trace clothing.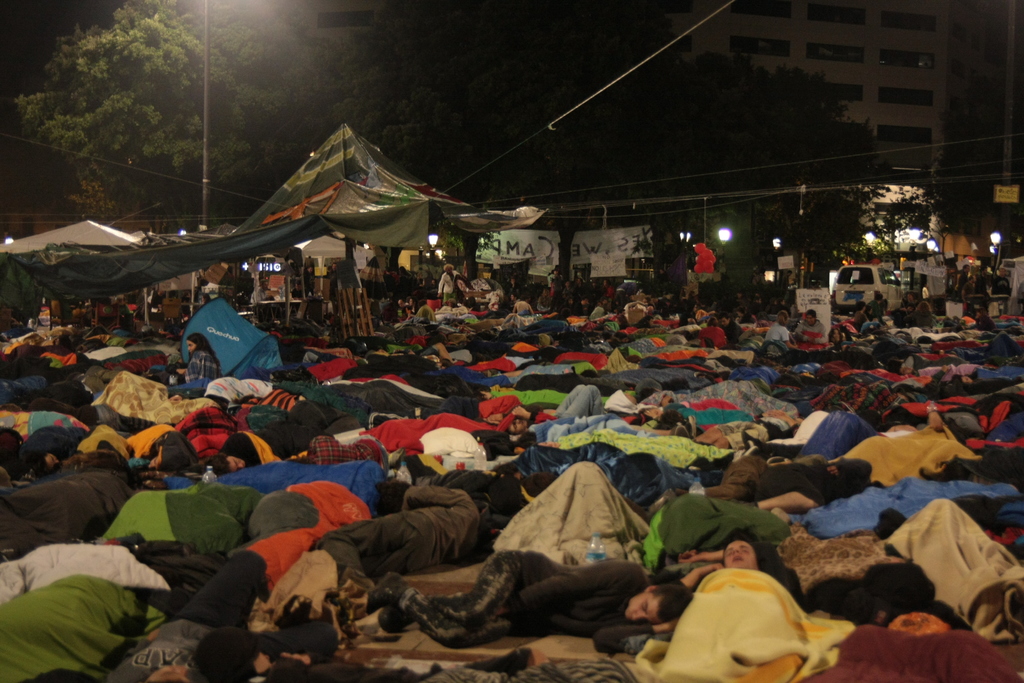
Traced to x1=102 y1=552 x2=343 y2=682.
